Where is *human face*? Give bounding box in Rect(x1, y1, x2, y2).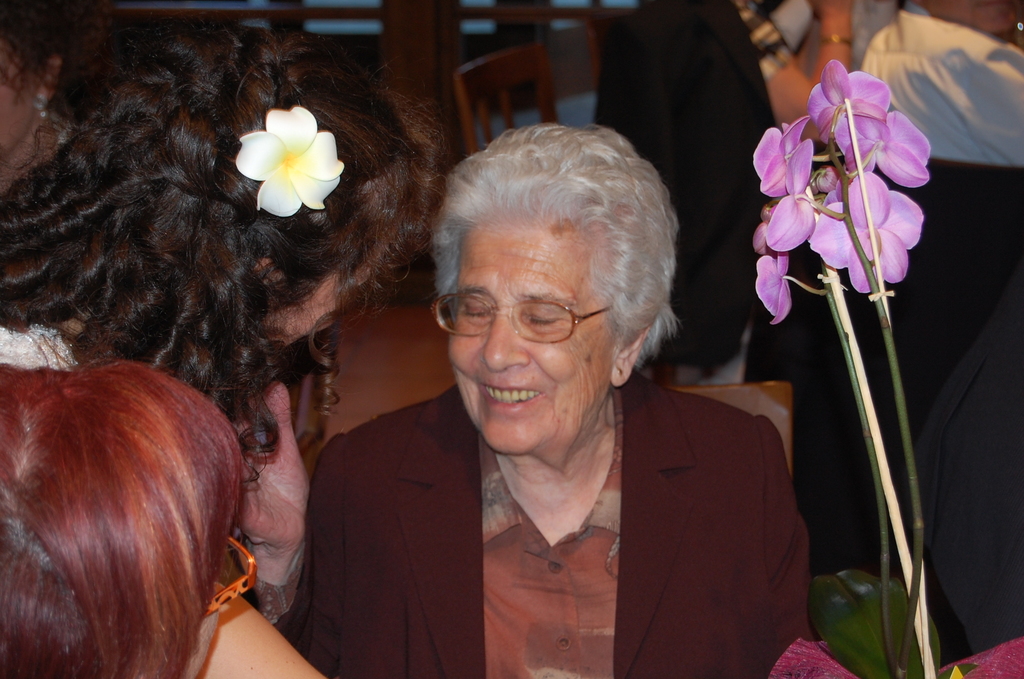
Rect(448, 220, 611, 460).
